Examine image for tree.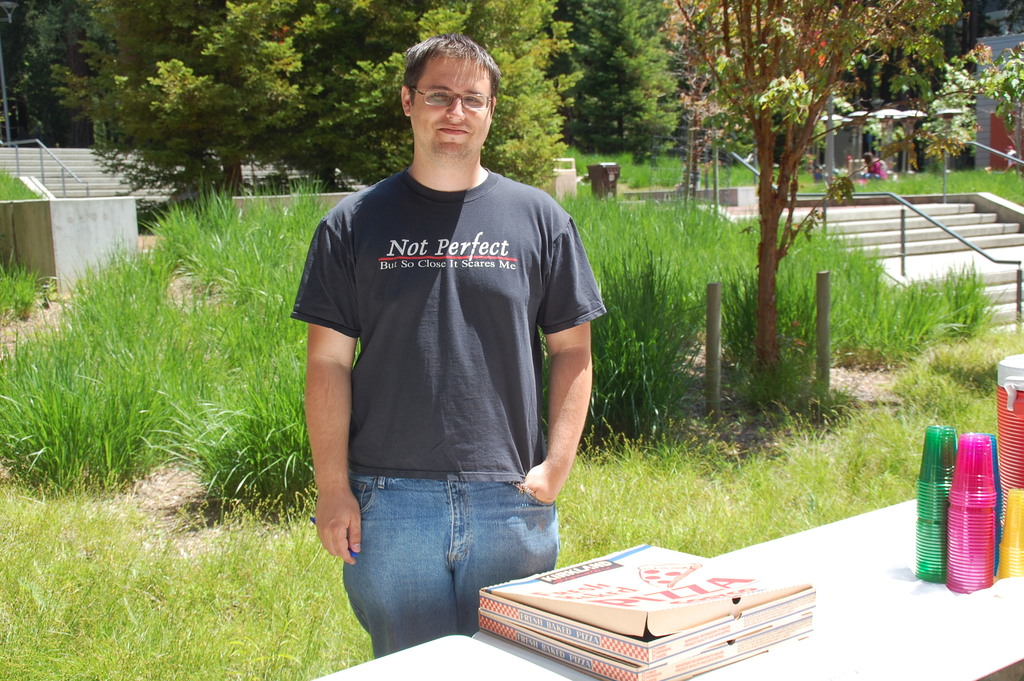
Examination result: [x1=665, y1=0, x2=1023, y2=369].
